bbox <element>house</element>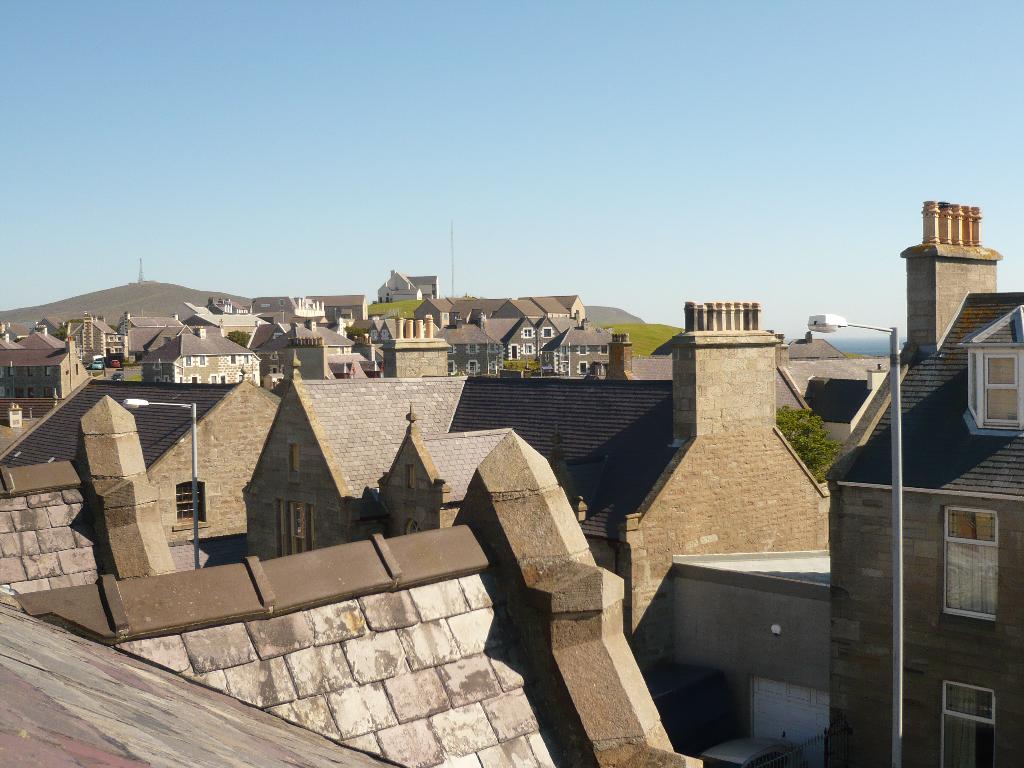
0:383:751:767
